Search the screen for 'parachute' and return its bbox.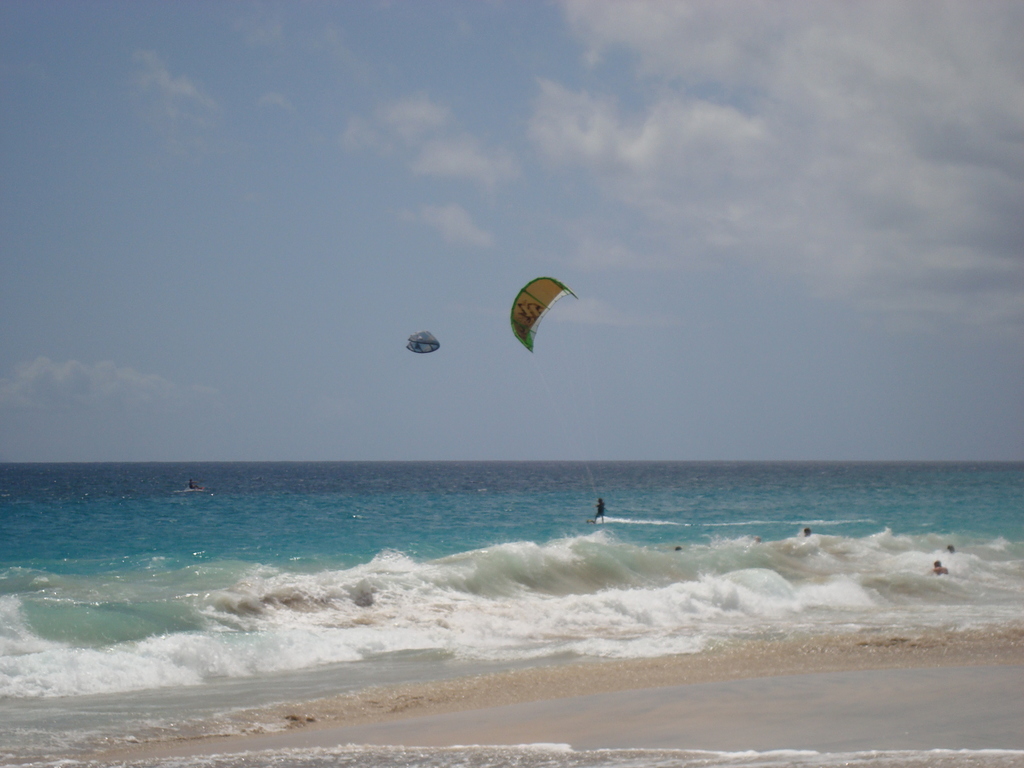
Found: bbox=[519, 292, 575, 359].
